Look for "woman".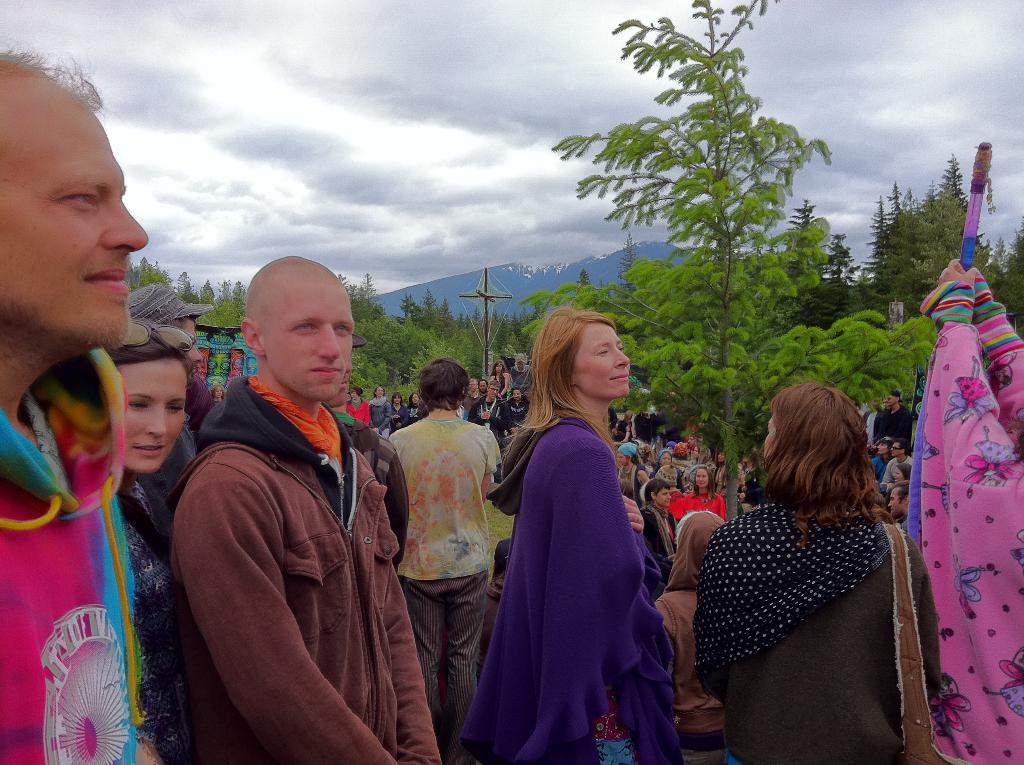
Found: x1=670 y1=466 x2=724 y2=522.
